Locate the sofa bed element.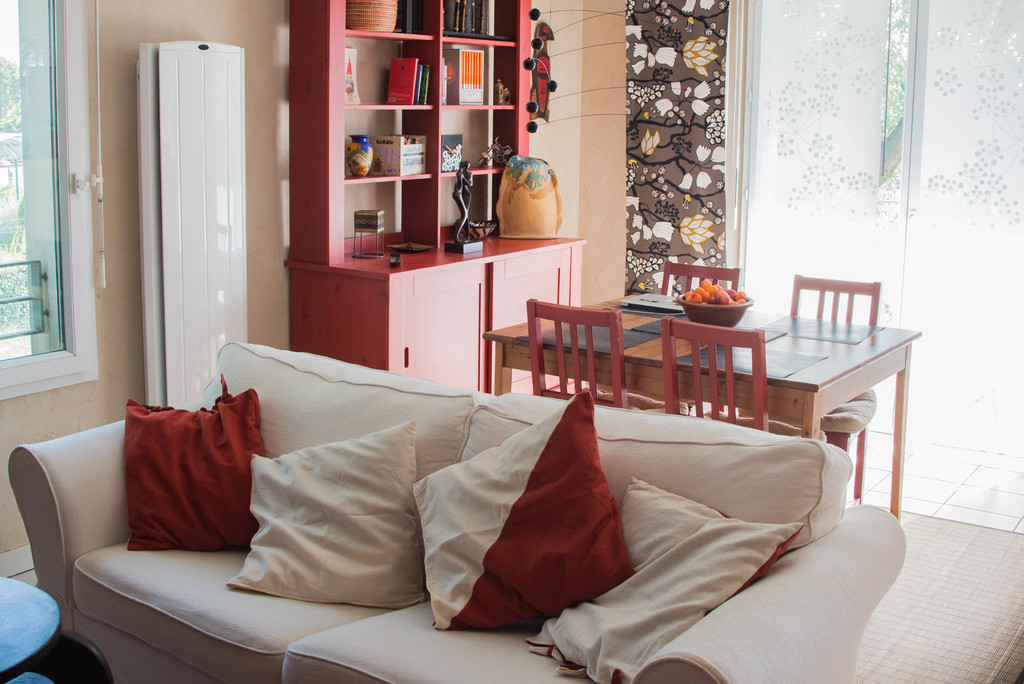
Element bbox: 6:341:908:683.
